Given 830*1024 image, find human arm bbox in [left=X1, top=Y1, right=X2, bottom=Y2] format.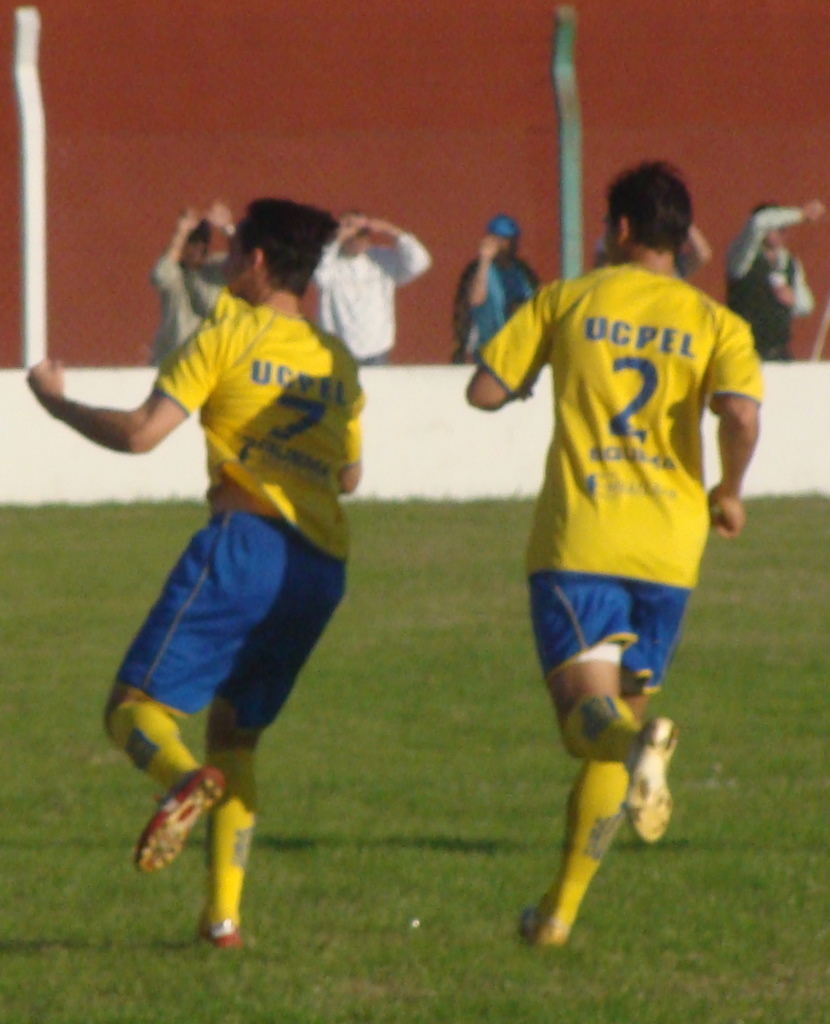
[left=458, top=232, right=498, bottom=309].
